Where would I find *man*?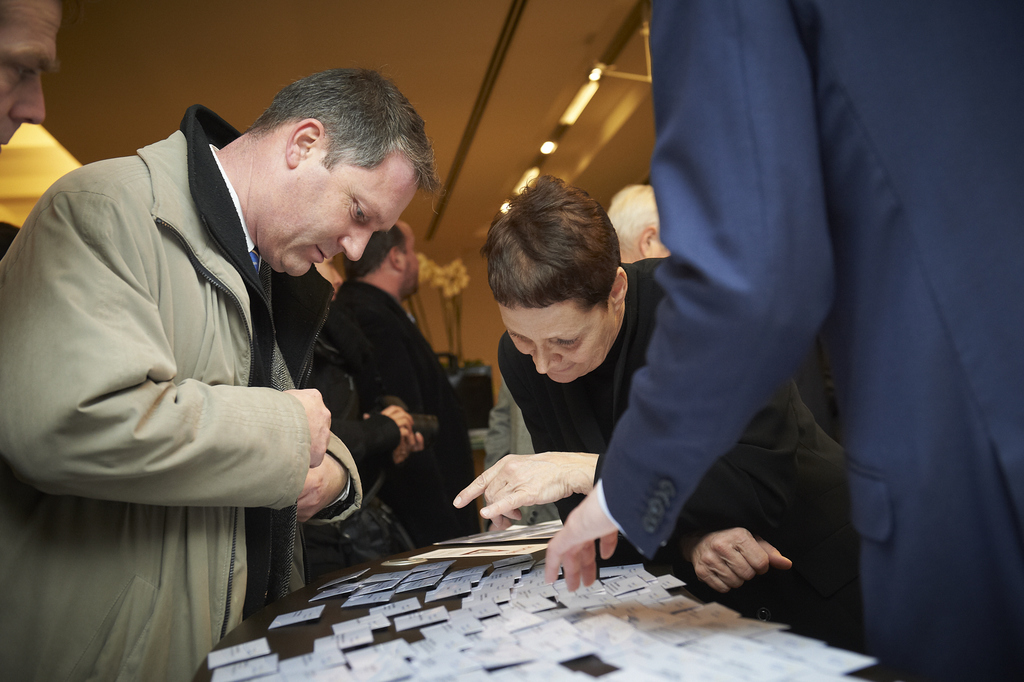
At 544, 0, 1023, 681.
